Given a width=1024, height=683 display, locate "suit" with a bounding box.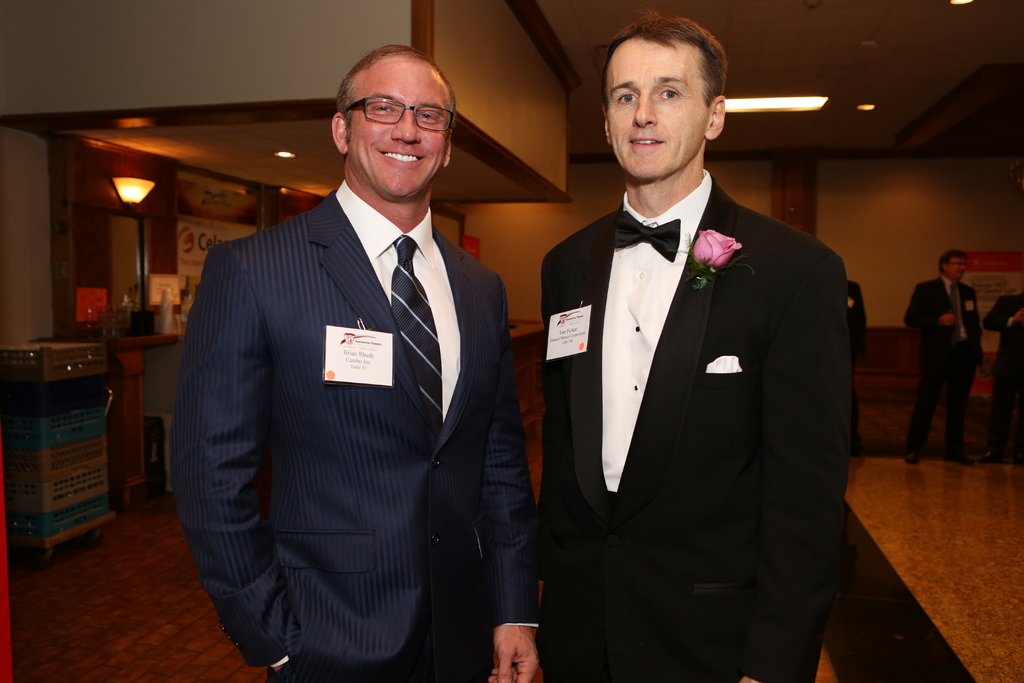
Located: detection(844, 280, 869, 364).
